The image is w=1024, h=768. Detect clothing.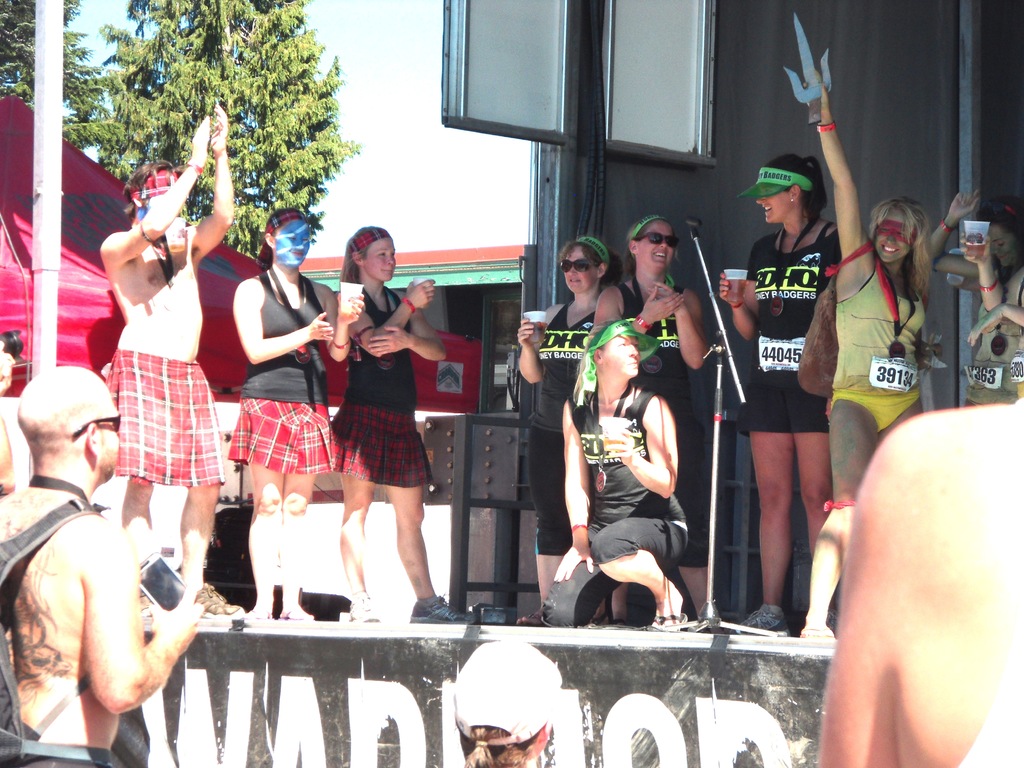
Detection: <region>616, 284, 700, 568</region>.
